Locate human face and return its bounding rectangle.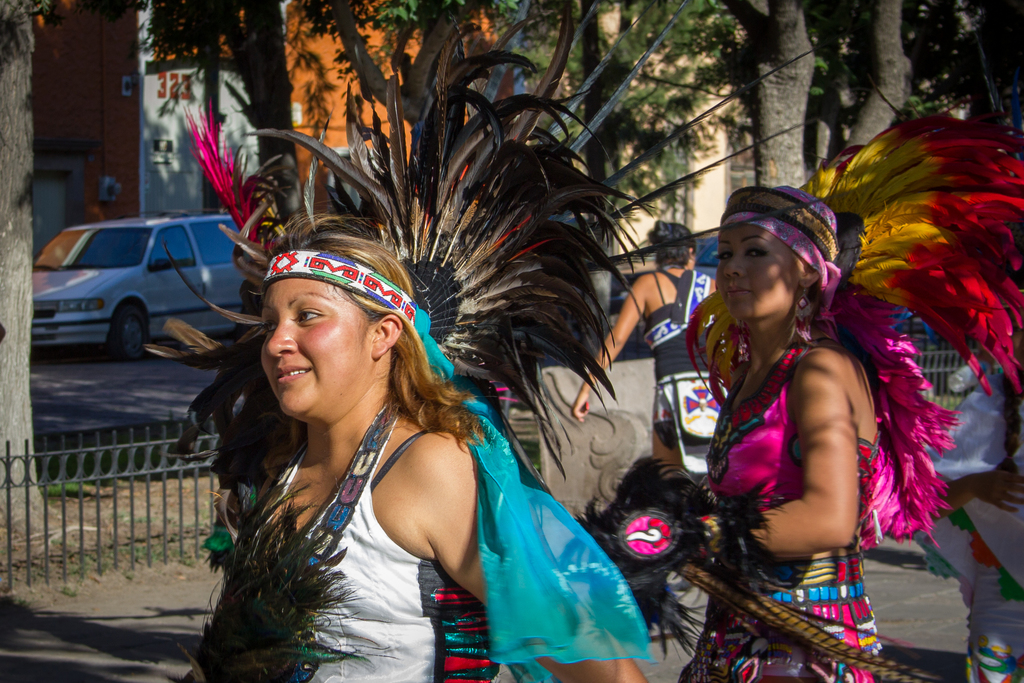
253:267:378:429.
